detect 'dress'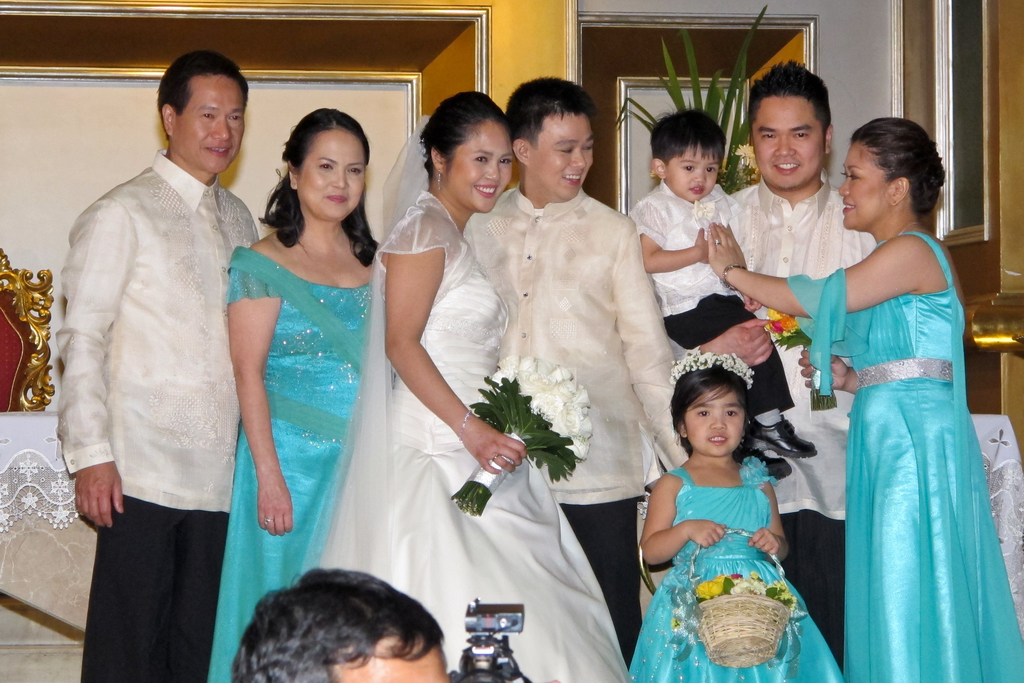
628/456/840/682
